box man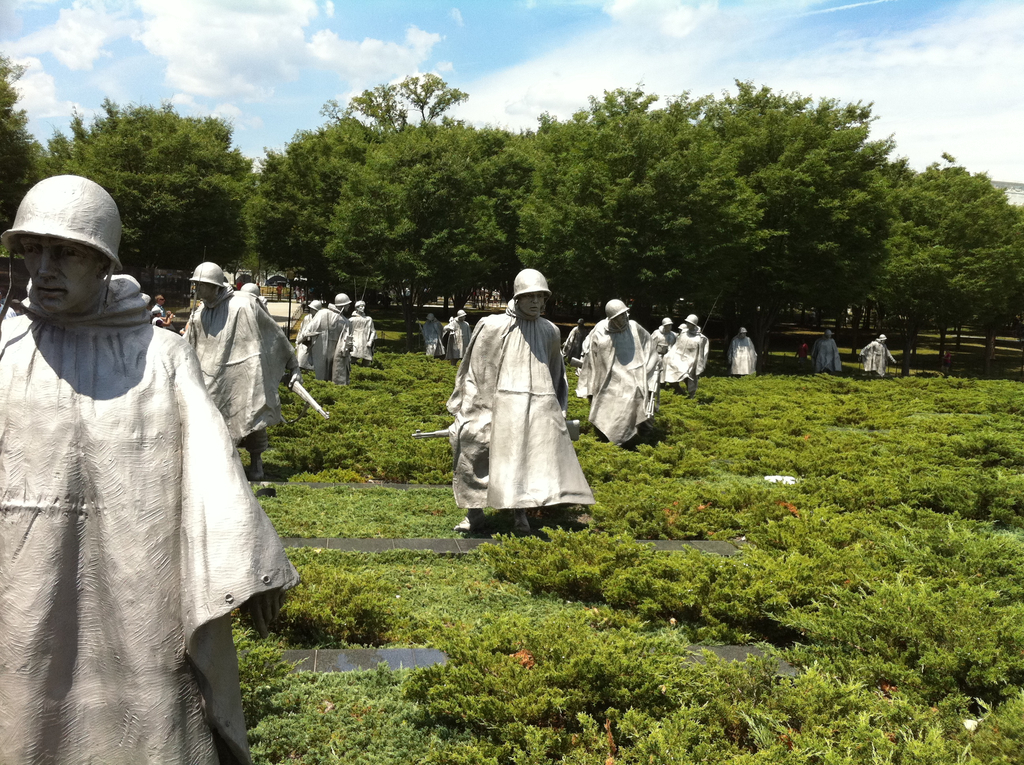
Rect(860, 332, 895, 376)
